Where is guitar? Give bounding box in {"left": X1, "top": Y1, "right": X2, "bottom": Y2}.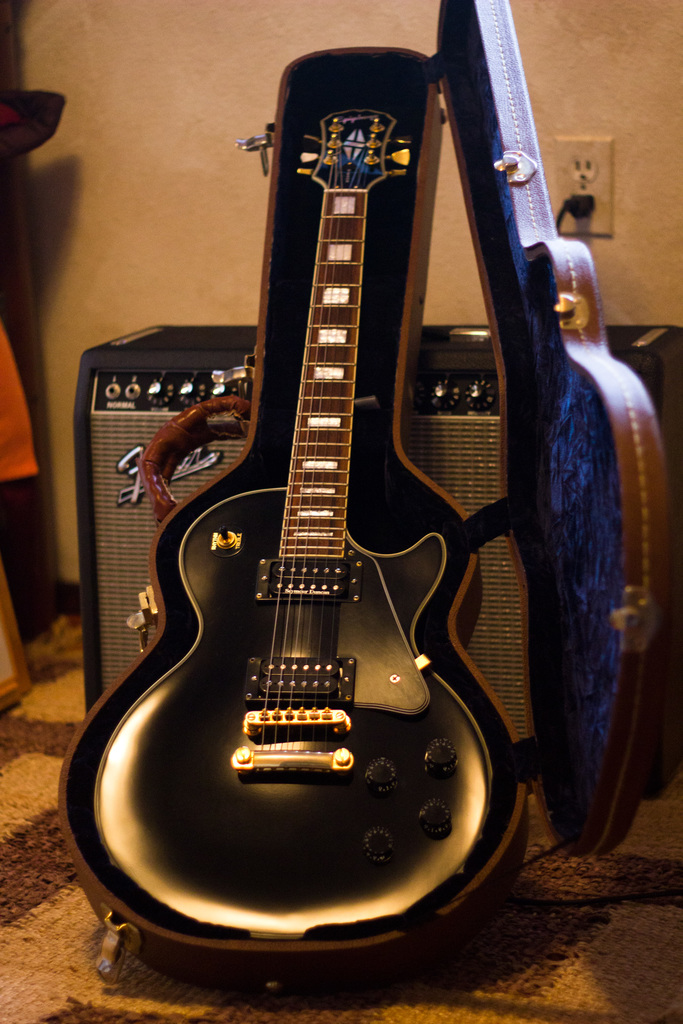
{"left": 90, "top": 102, "right": 500, "bottom": 946}.
